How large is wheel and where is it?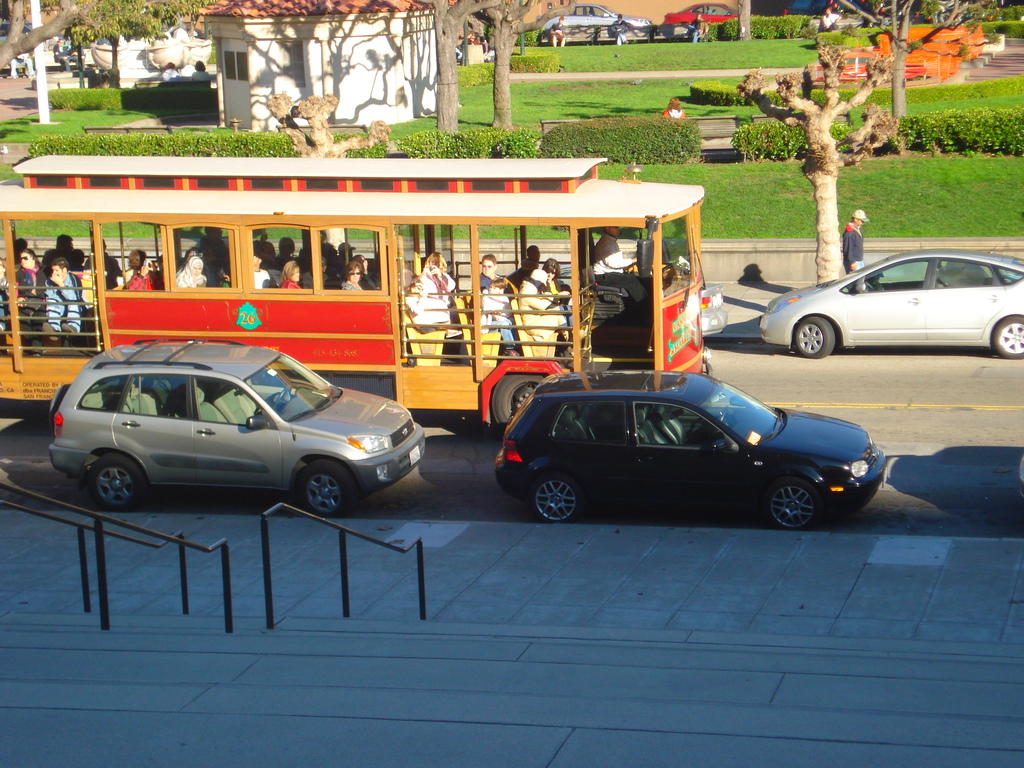
Bounding box: 794,311,836,359.
